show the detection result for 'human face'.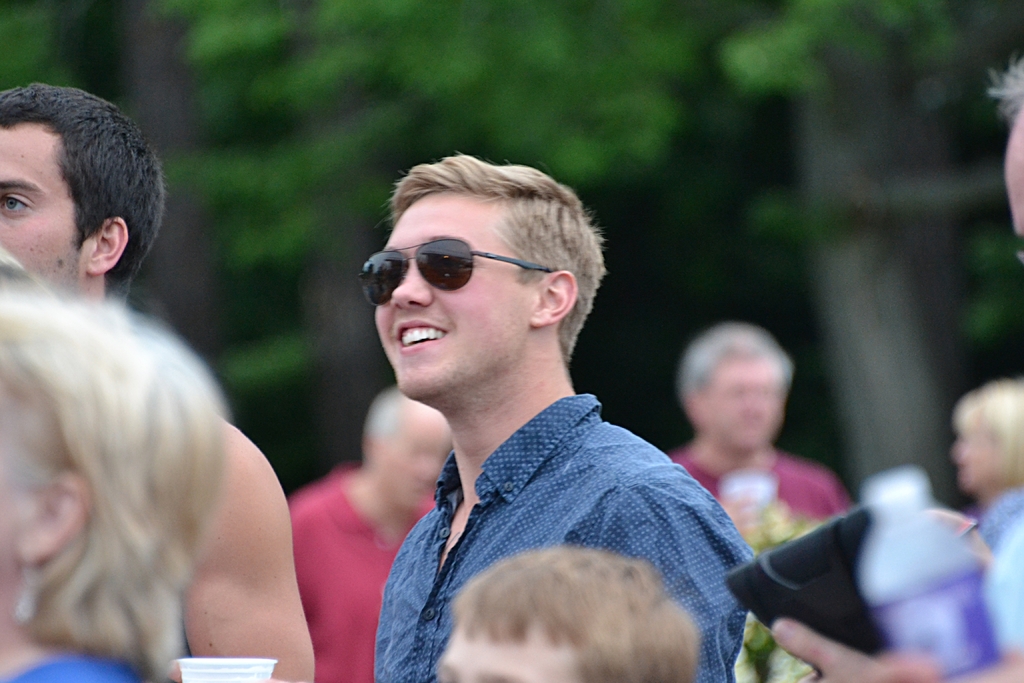
l=430, t=615, r=578, b=682.
